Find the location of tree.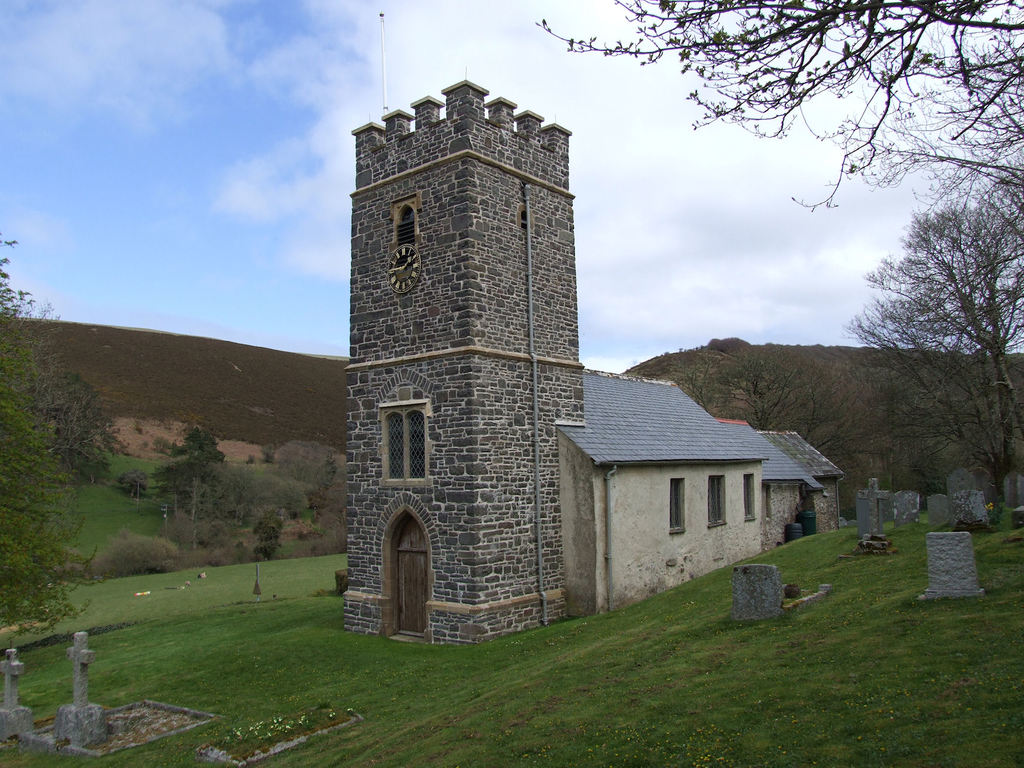
Location: box=[92, 529, 179, 573].
